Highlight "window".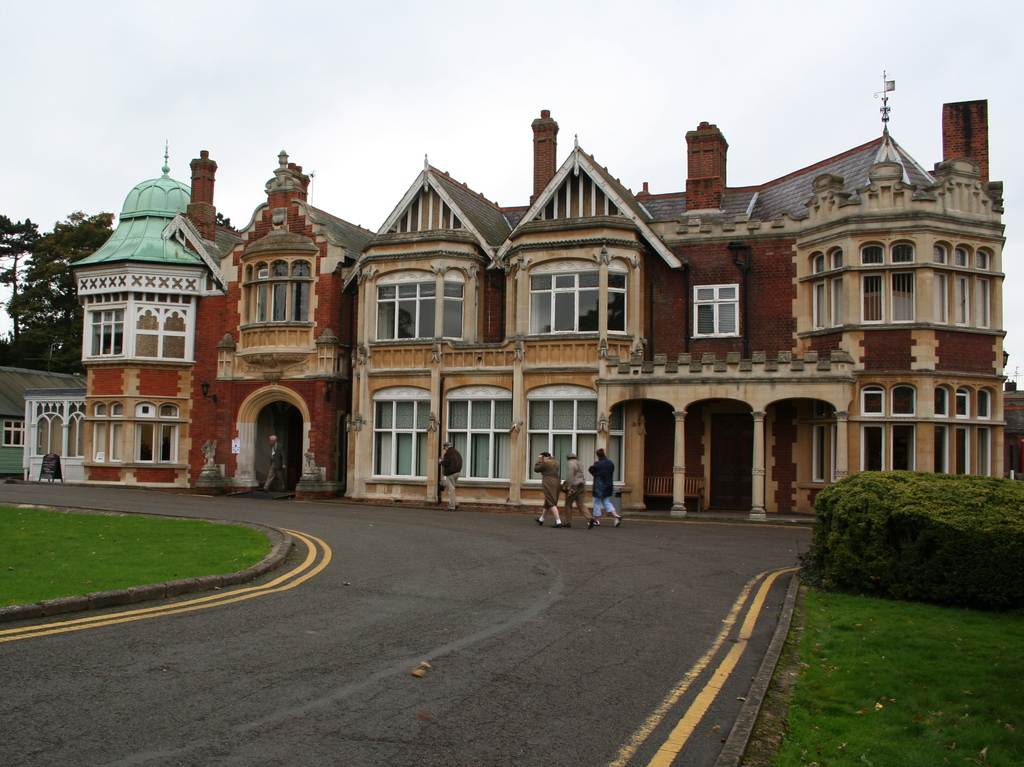
Highlighted region: l=158, t=400, r=180, b=464.
